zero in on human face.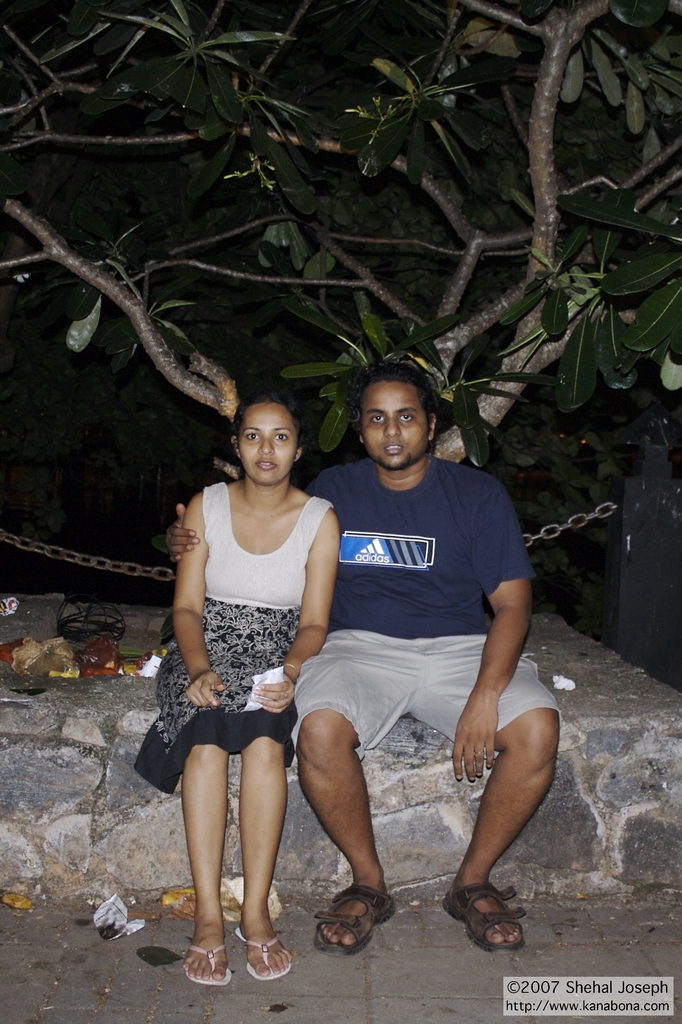
Zeroed in: left=364, top=379, right=435, bottom=470.
